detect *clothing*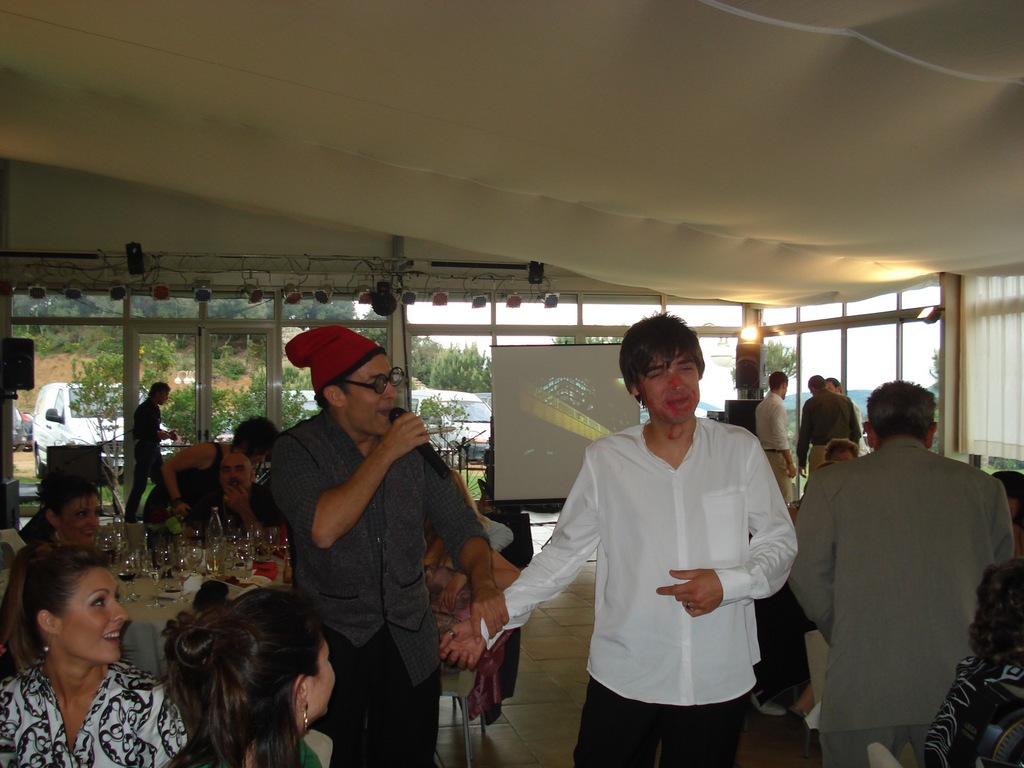
crop(797, 388, 865, 463)
